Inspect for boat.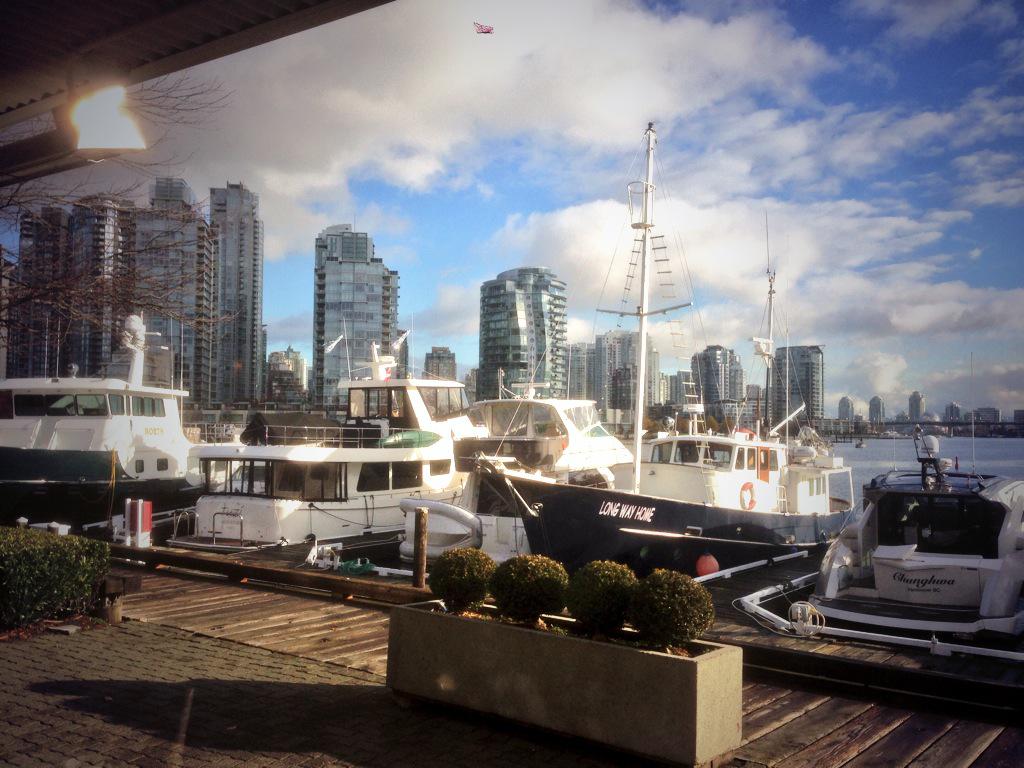
Inspection: Rect(0, 358, 207, 501).
